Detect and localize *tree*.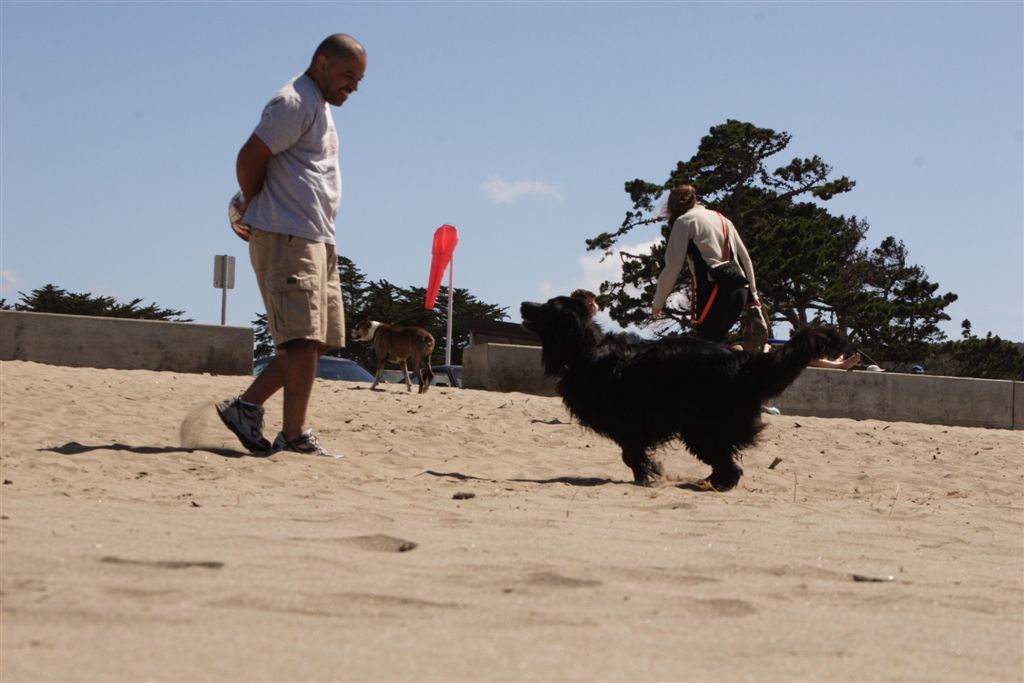
Localized at BBox(358, 278, 509, 365).
